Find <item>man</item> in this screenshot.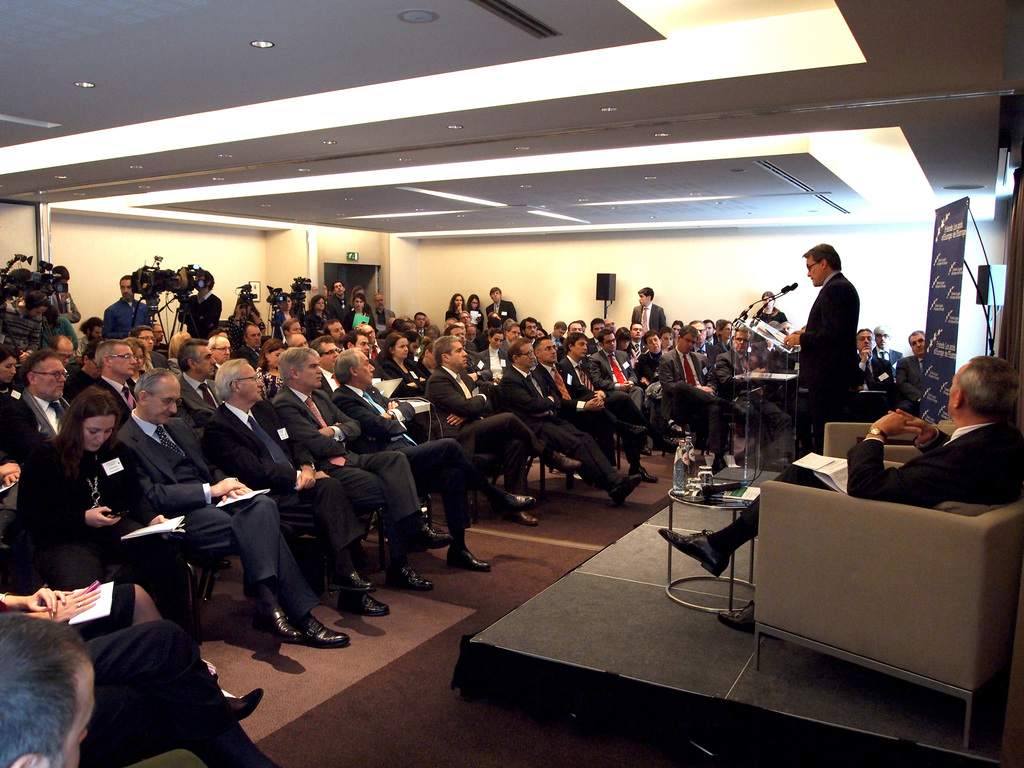
The bounding box for <item>man</item> is rect(425, 342, 559, 538).
